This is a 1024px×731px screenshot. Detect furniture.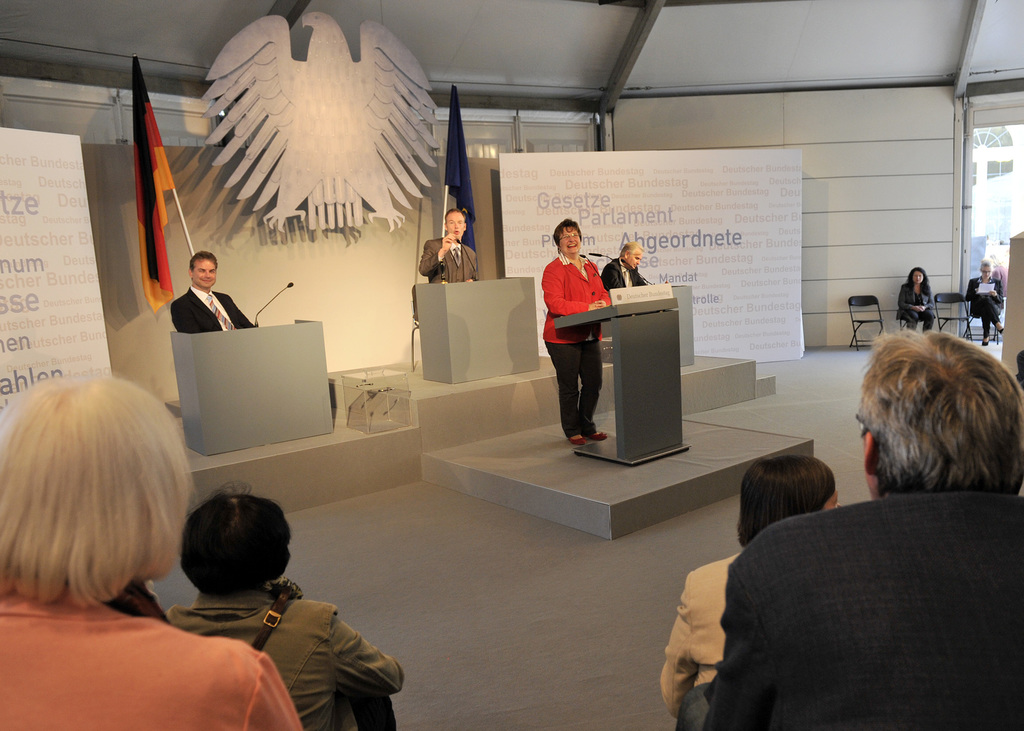
box=[172, 320, 333, 457].
